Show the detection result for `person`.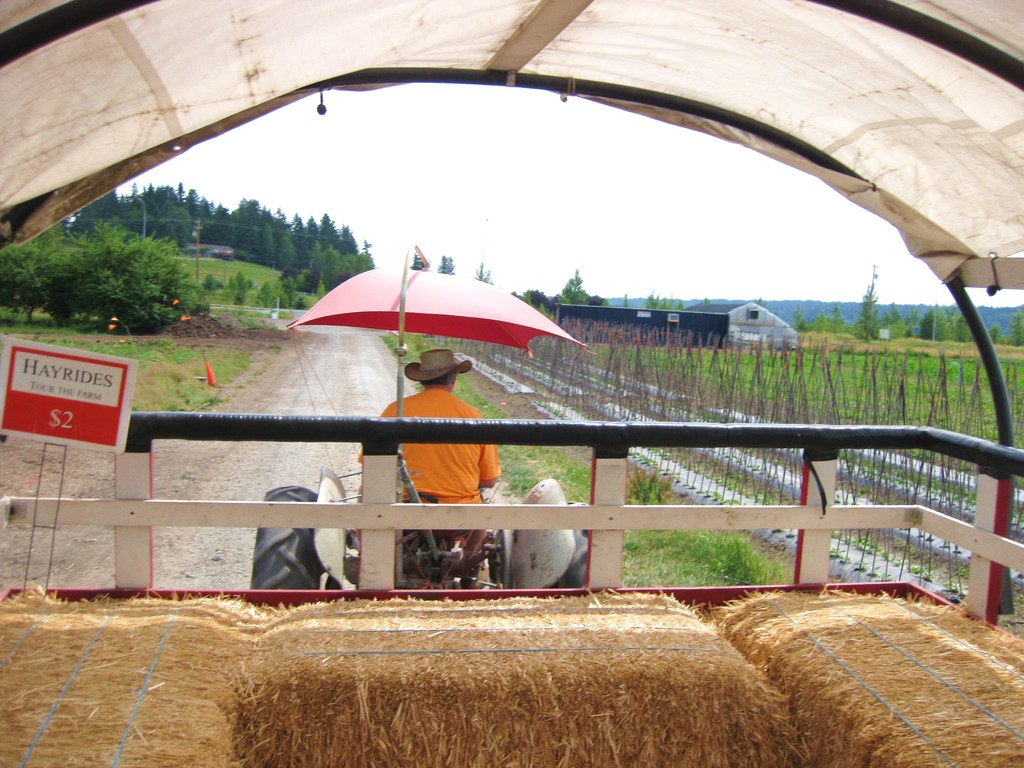
bbox=[349, 355, 518, 552].
